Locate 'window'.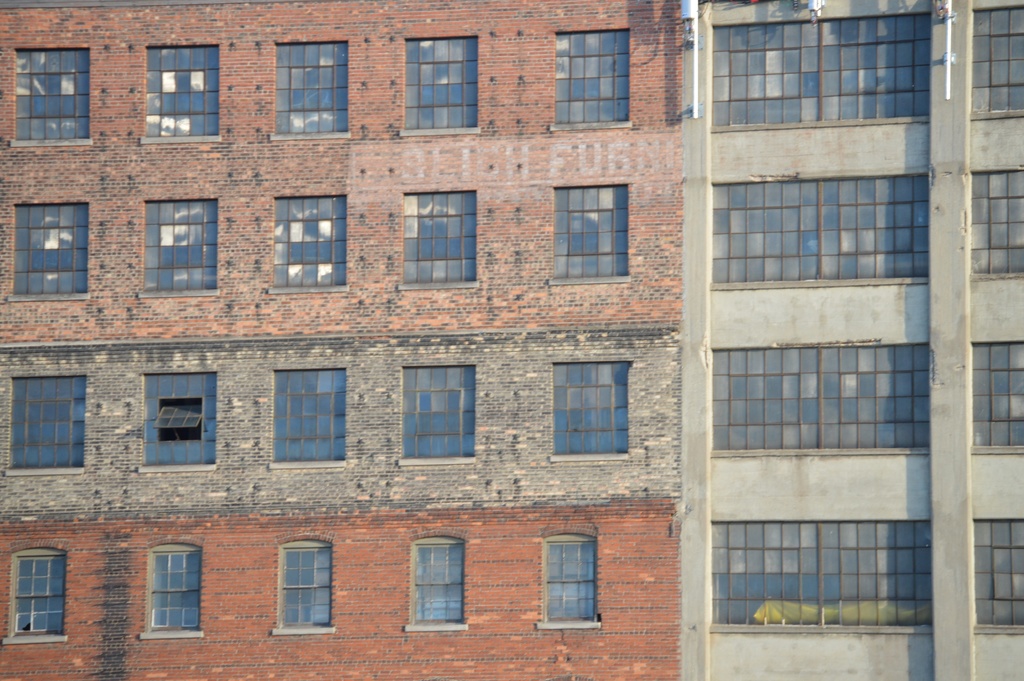
Bounding box: 710, 175, 932, 284.
